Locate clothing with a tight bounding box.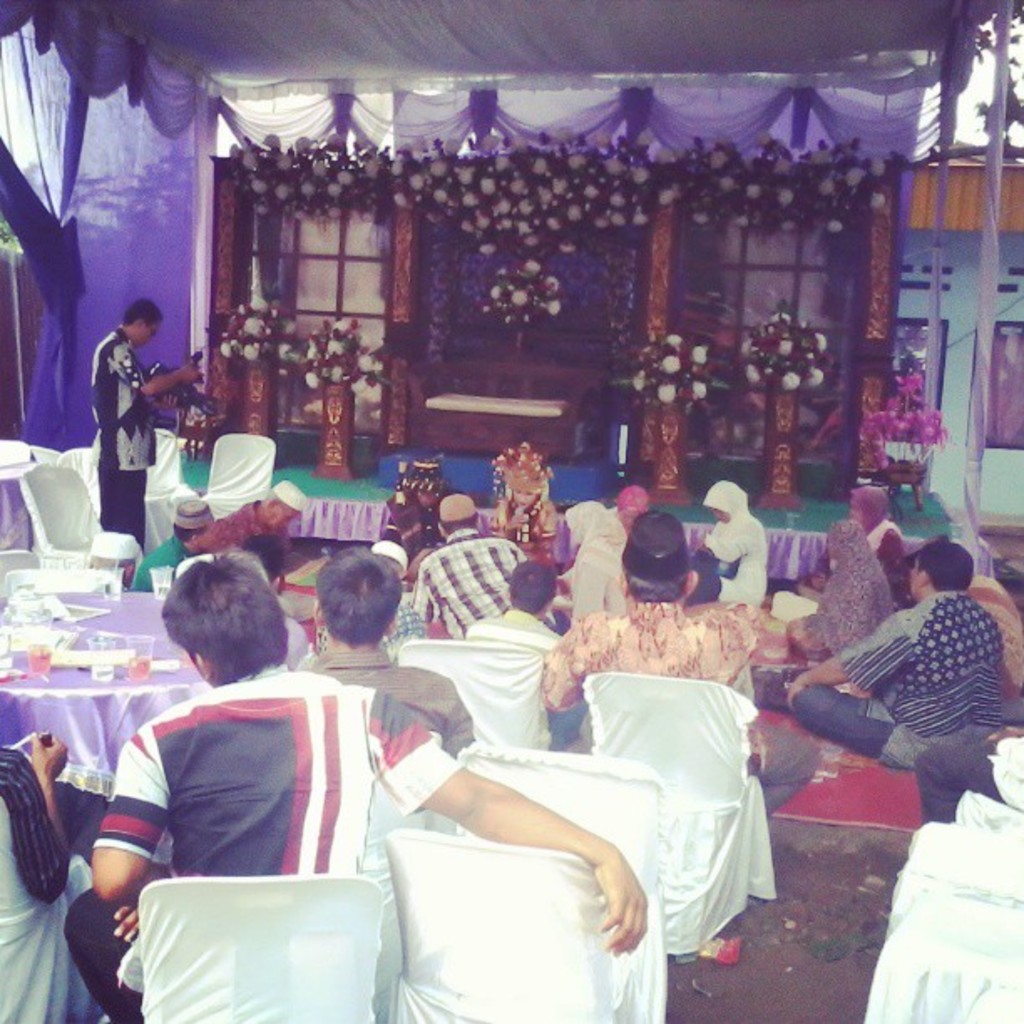
rect(266, 619, 475, 778).
